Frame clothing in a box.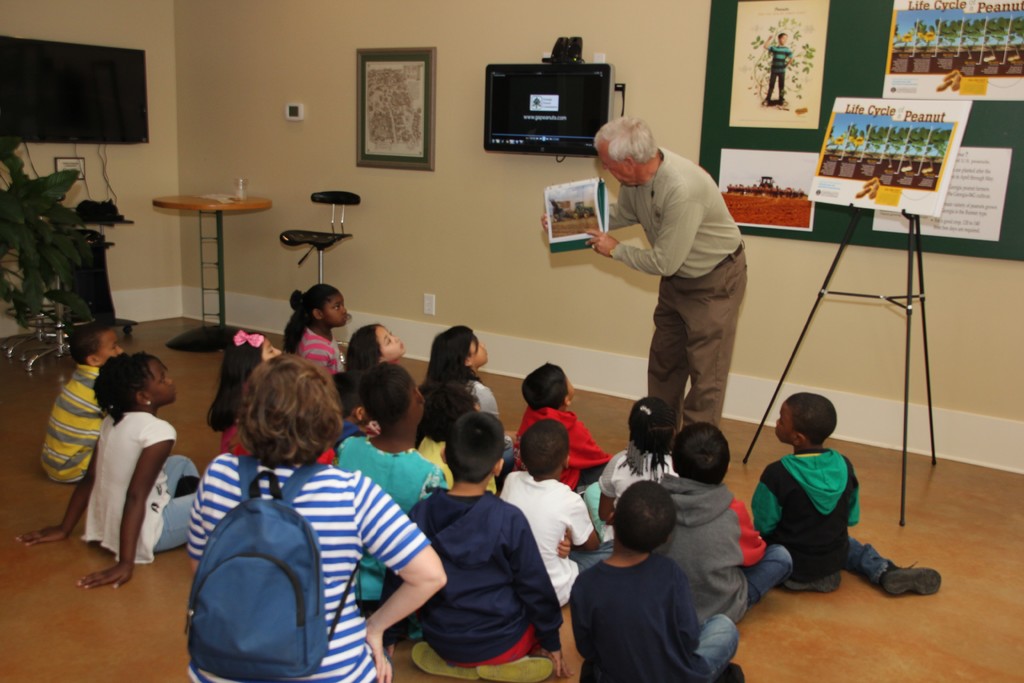
x1=187 y1=450 x2=436 y2=682.
